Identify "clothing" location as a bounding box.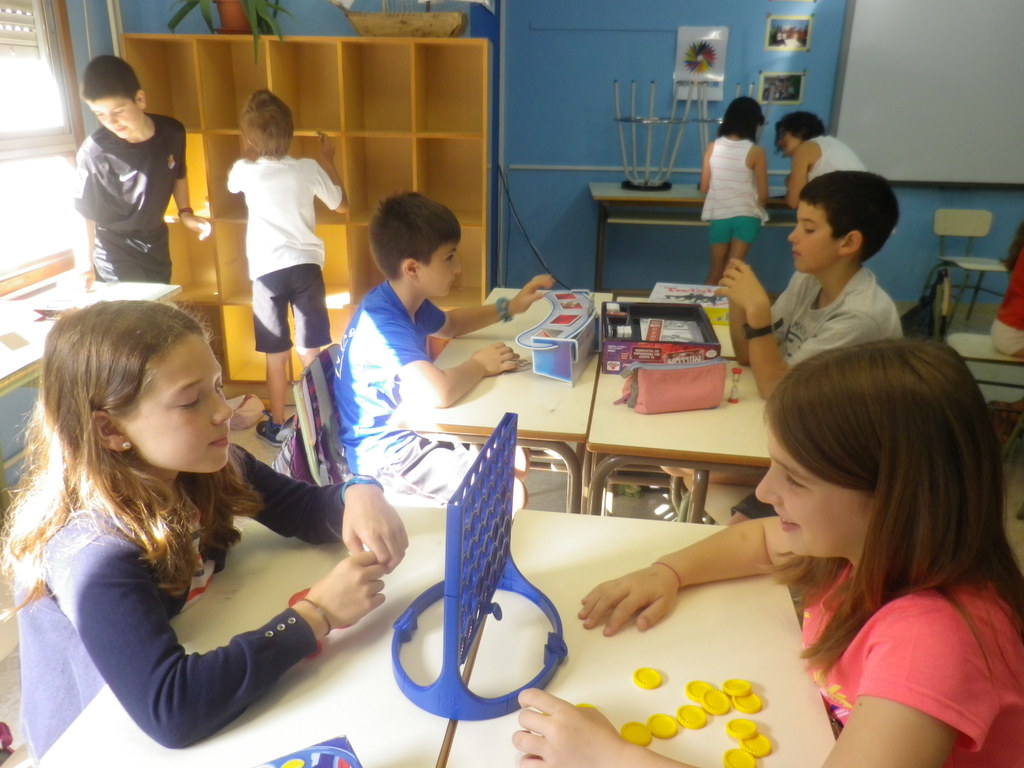
bbox(698, 126, 773, 244).
